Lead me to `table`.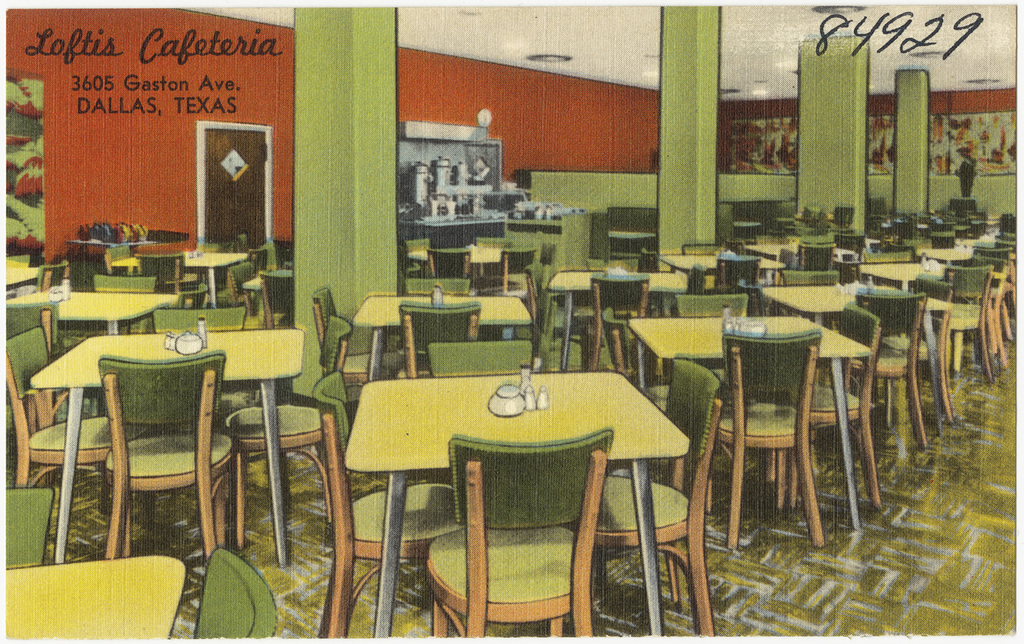
Lead to select_region(763, 282, 943, 432).
